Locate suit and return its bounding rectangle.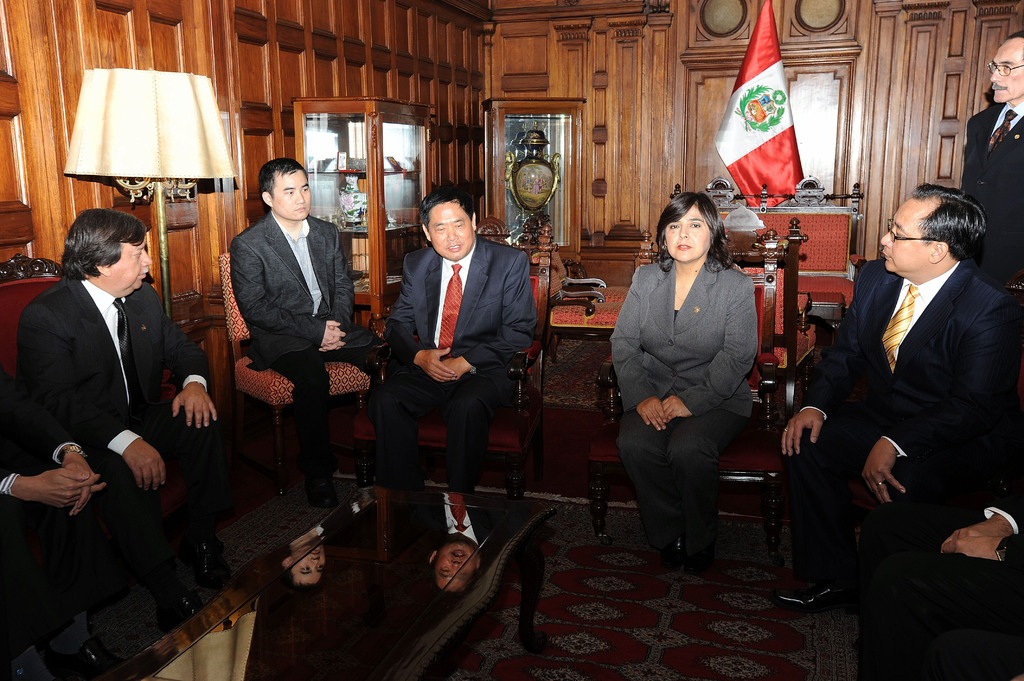
pyautogui.locateOnScreen(227, 209, 384, 488).
